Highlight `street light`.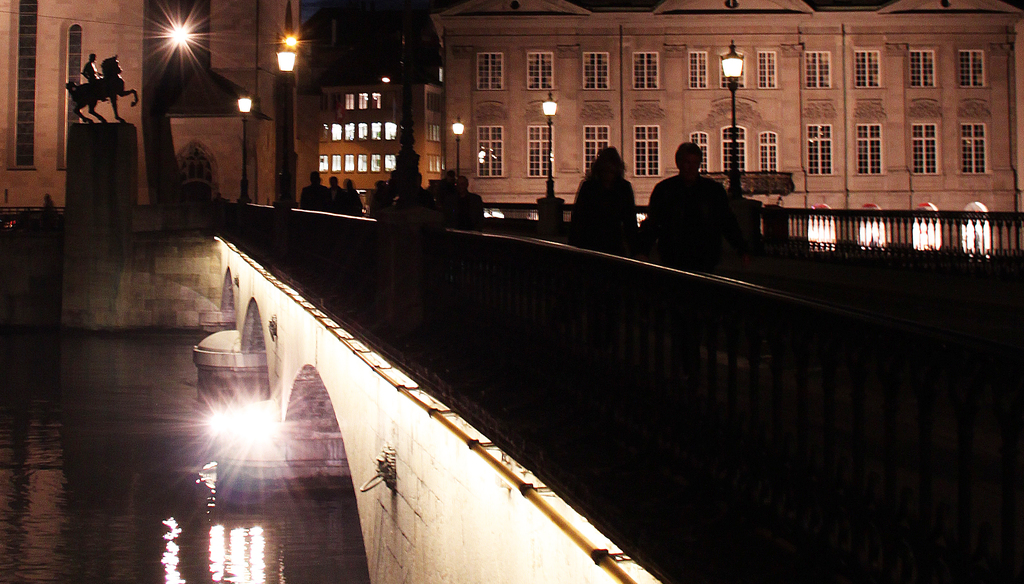
Highlighted region: box=[234, 92, 257, 202].
